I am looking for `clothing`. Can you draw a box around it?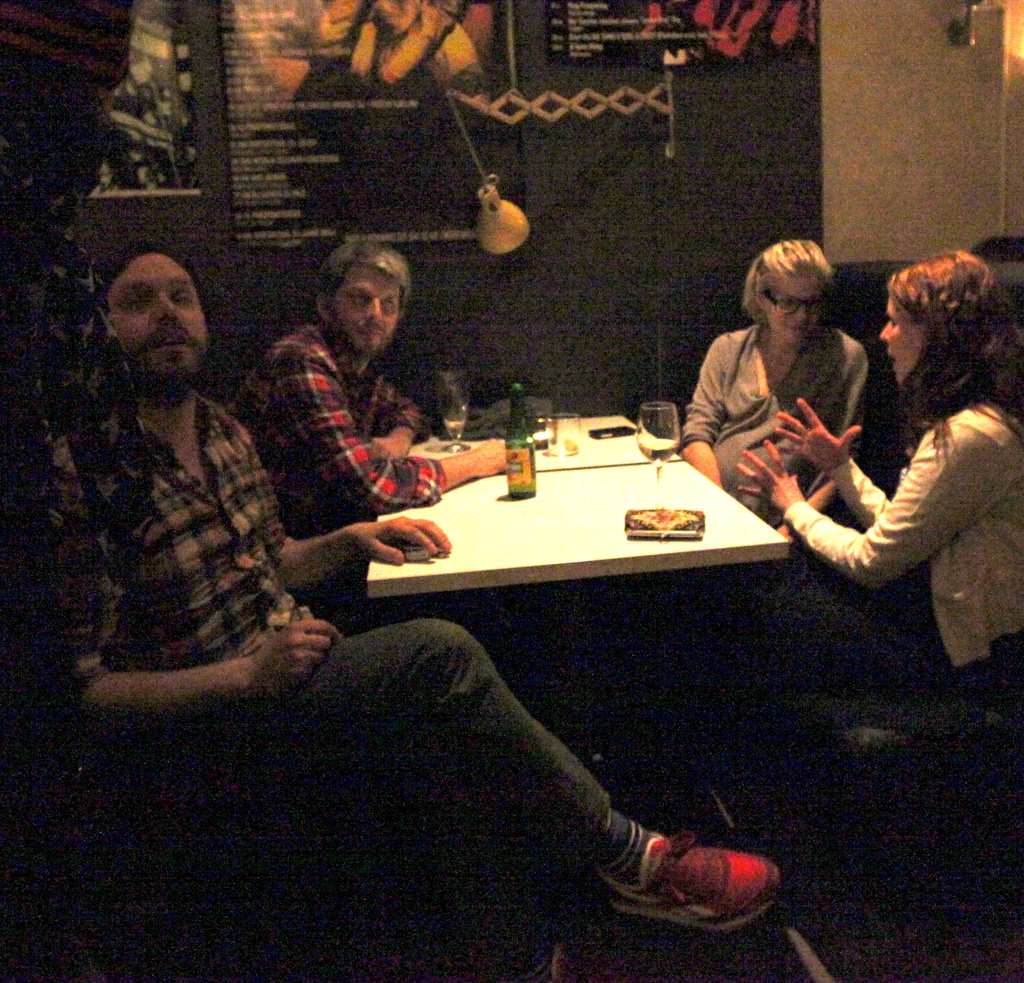
Sure, the bounding box is <box>51,394,622,955</box>.
